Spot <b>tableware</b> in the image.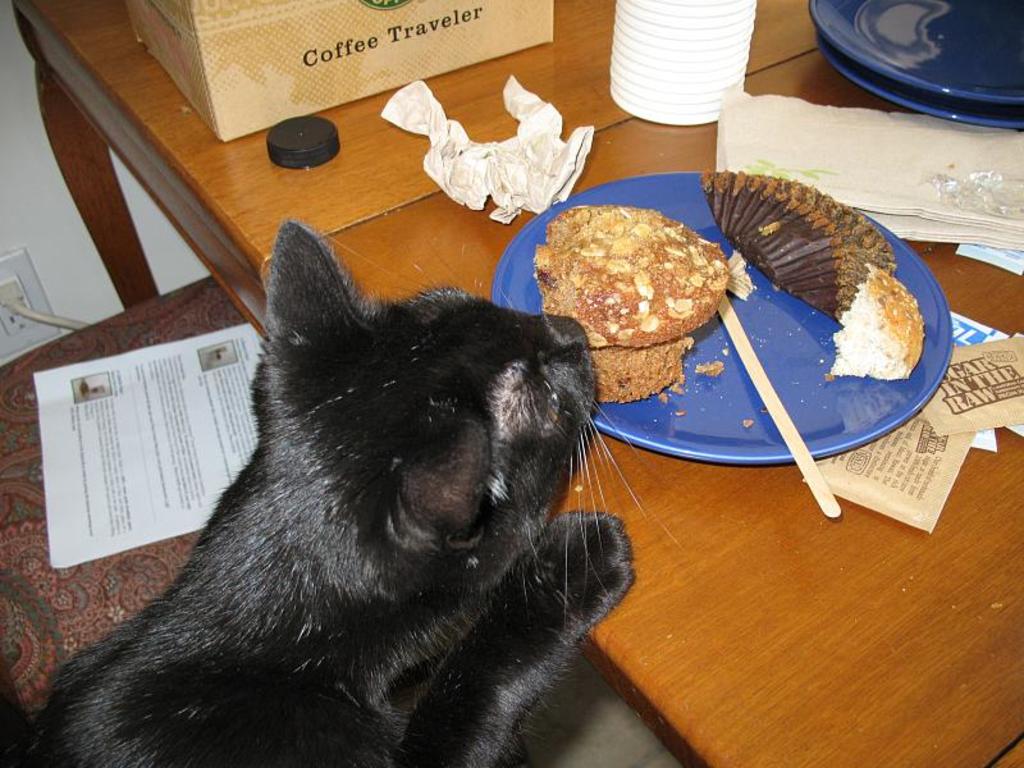
<b>tableware</b> found at pyautogui.locateOnScreen(590, 184, 928, 470).
